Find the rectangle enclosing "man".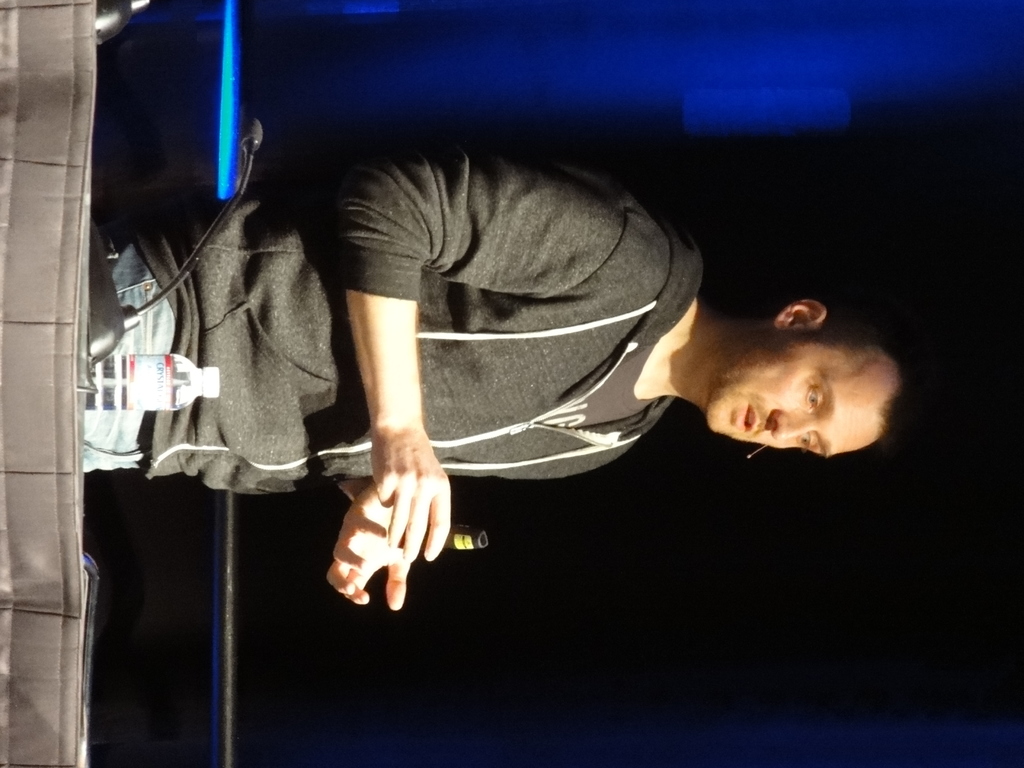
<bbox>83, 127, 911, 614</bbox>.
